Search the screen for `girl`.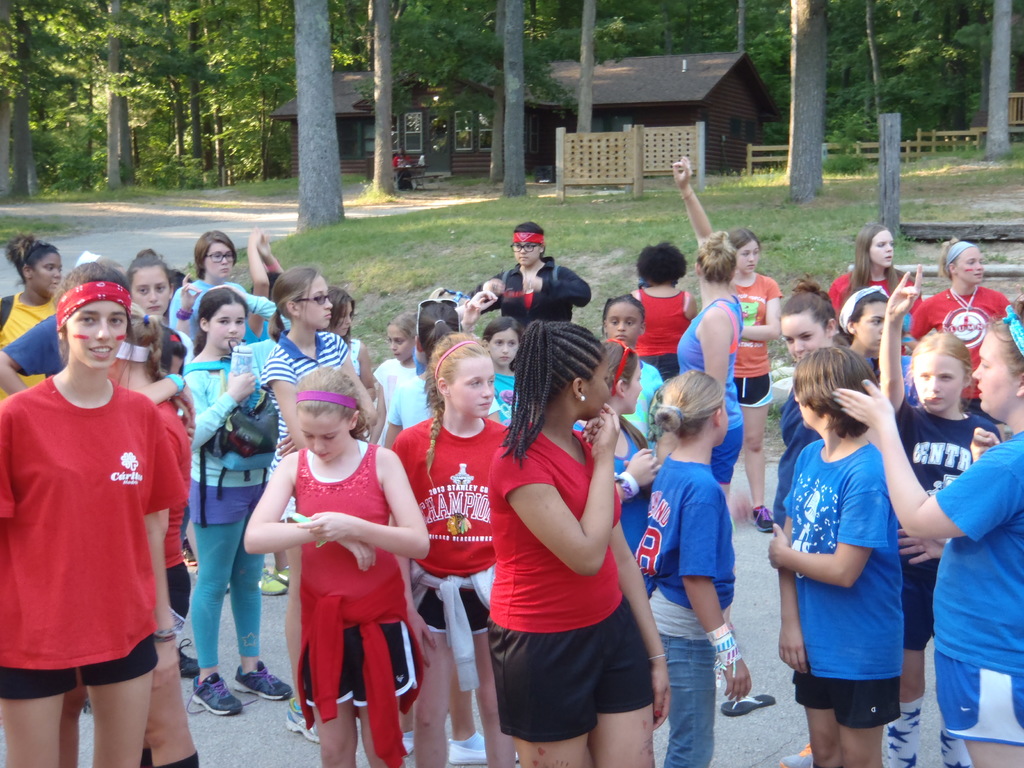
Found at {"x1": 0, "y1": 262, "x2": 177, "y2": 767}.
